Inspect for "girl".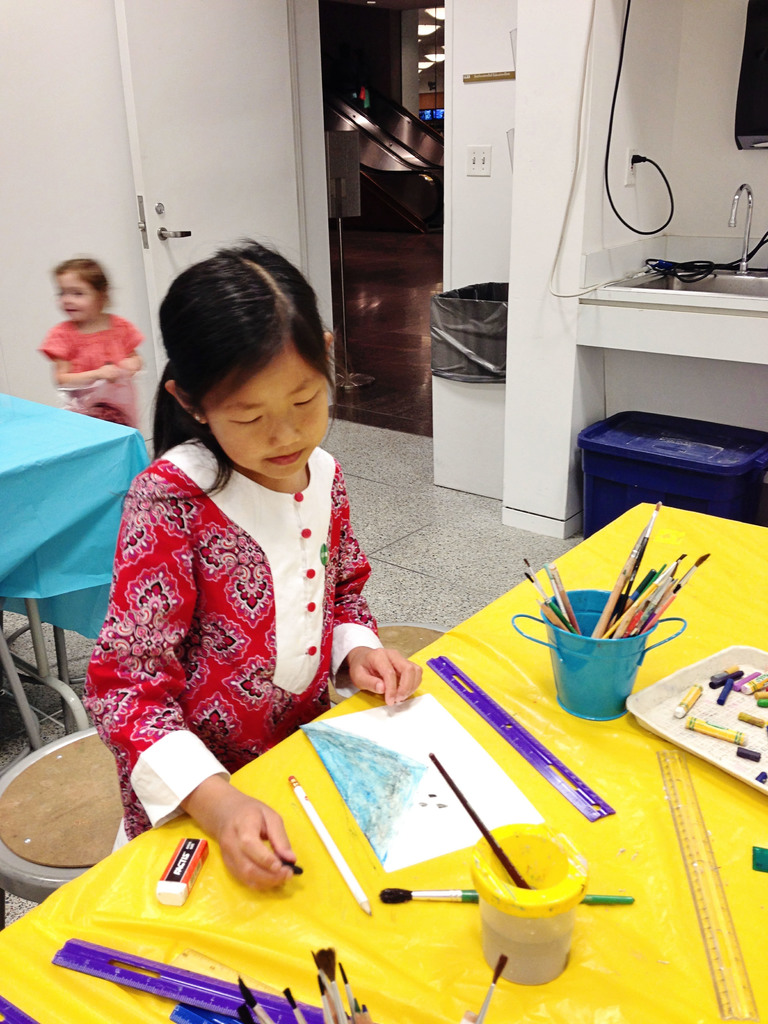
Inspection: box(39, 258, 143, 424).
